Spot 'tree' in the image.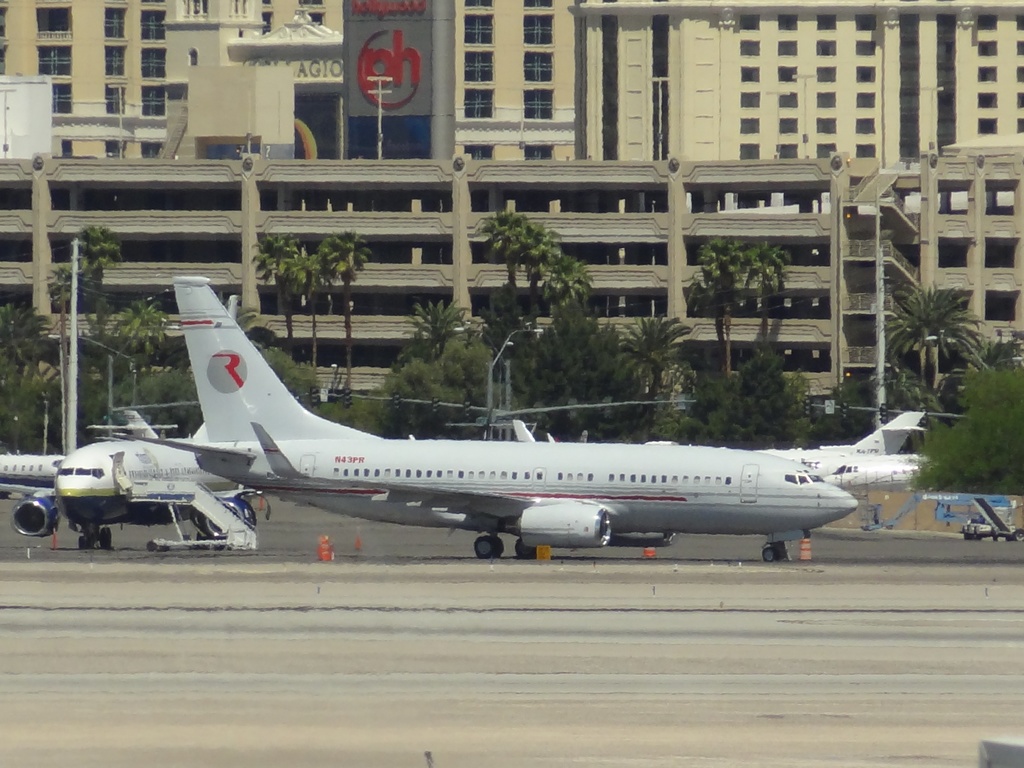
'tree' found at locate(54, 257, 93, 344).
